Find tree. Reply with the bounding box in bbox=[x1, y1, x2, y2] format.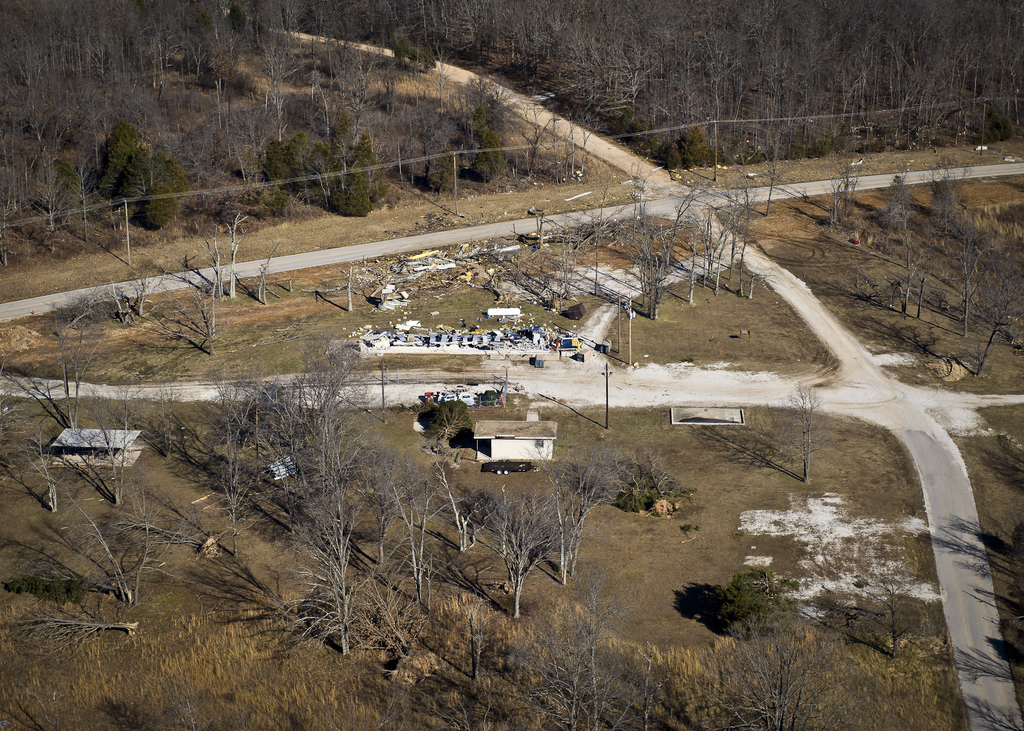
bbox=[63, 490, 145, 609].
